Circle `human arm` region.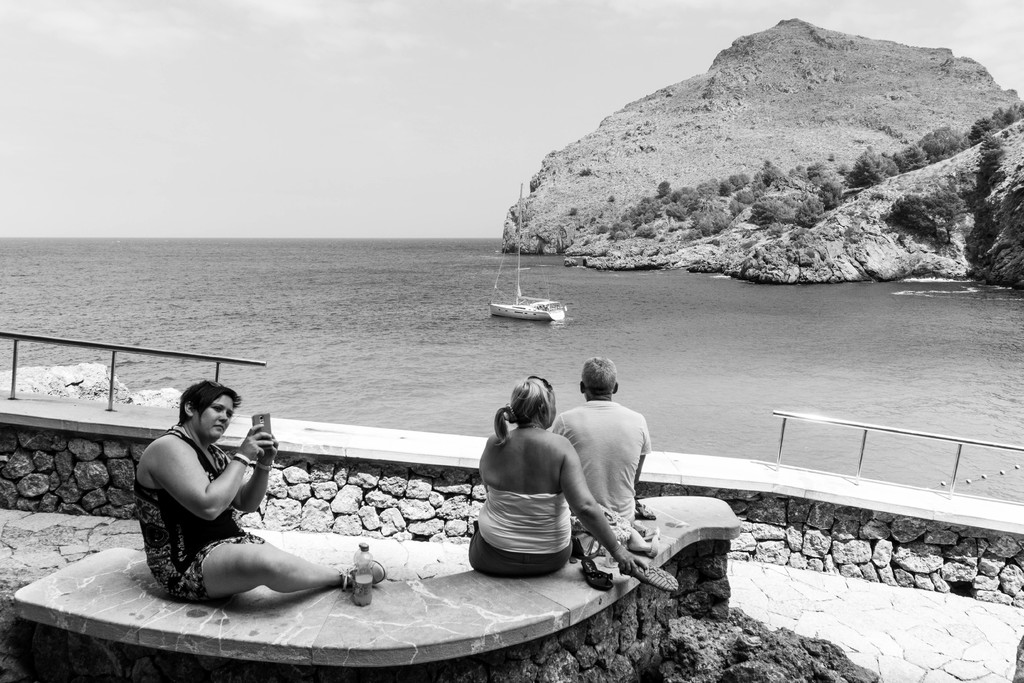
Region: 151,428,269,520.
